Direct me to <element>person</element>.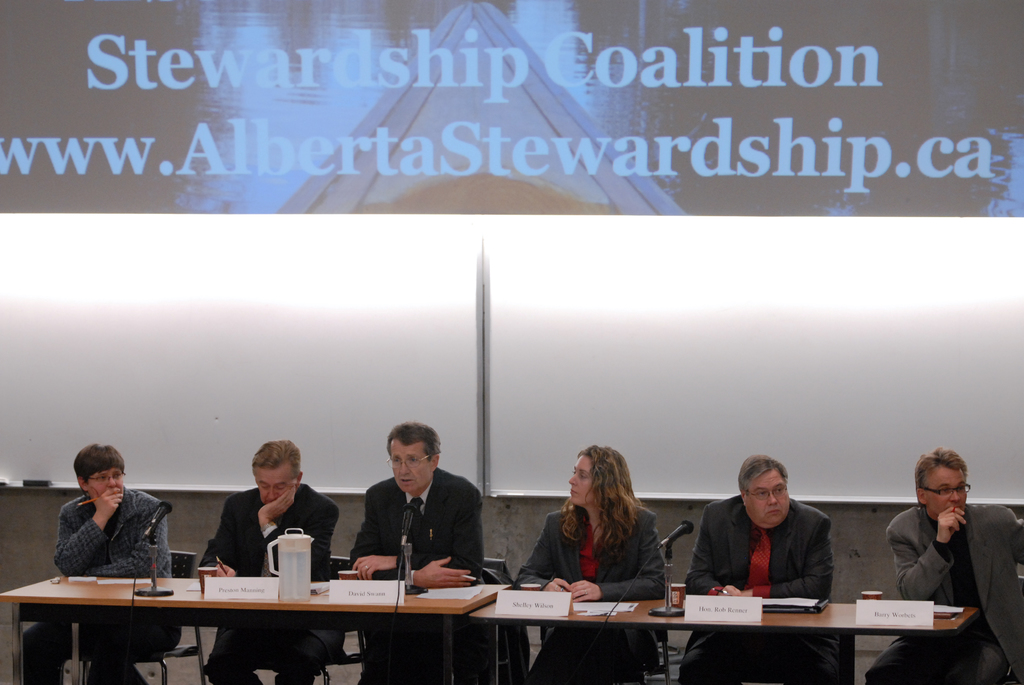
Direction: 346, 425, 484, 684.
